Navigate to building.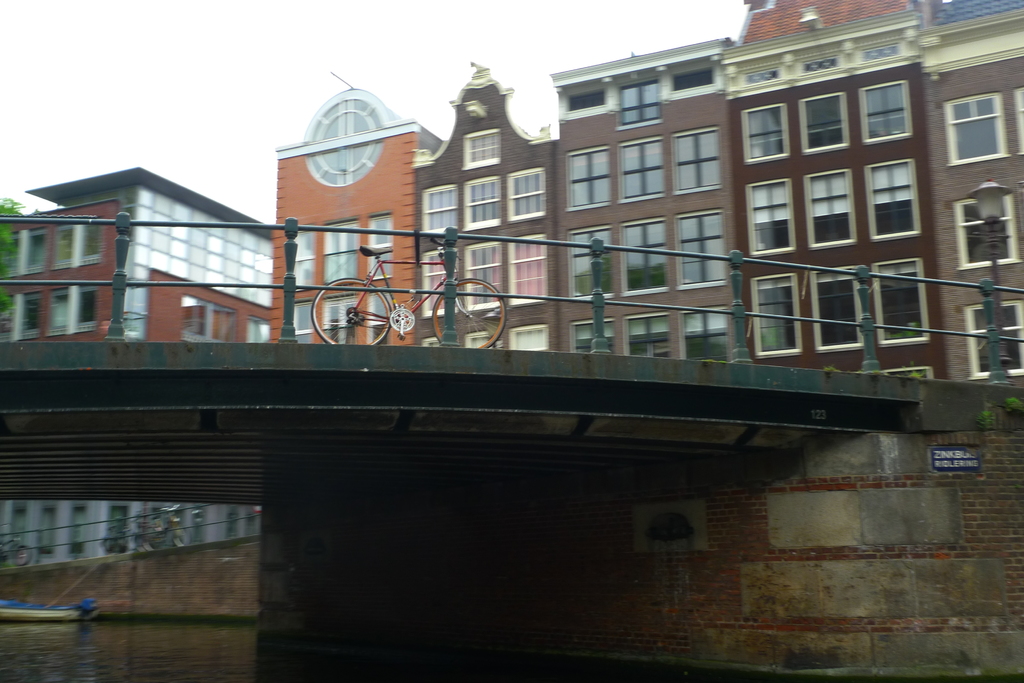
Navigation target: BBox(275, 91, 436, 344).
